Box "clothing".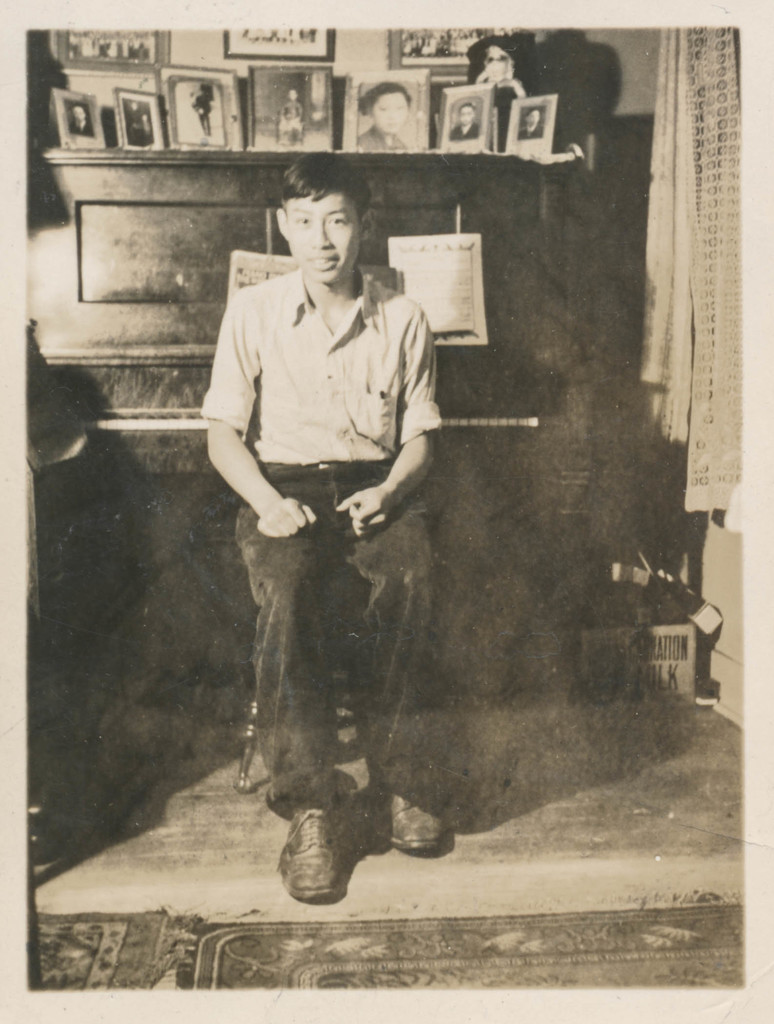
360, 120, 404, 153.
